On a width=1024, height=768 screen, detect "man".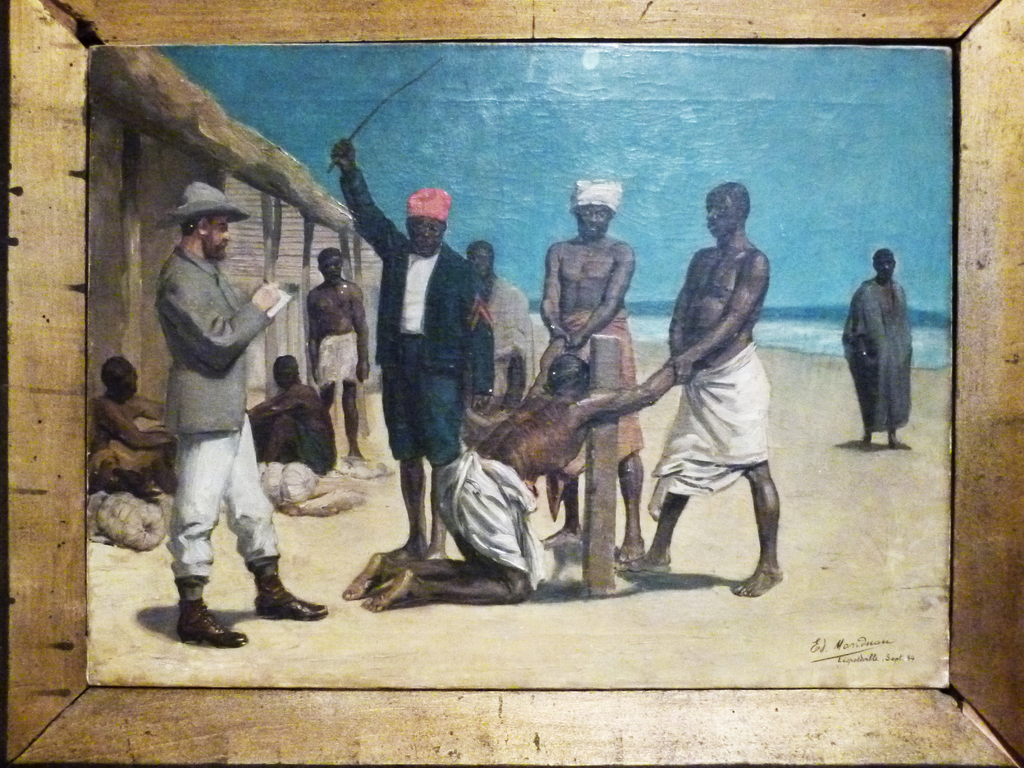
crop(305, 246, 372, 461).
